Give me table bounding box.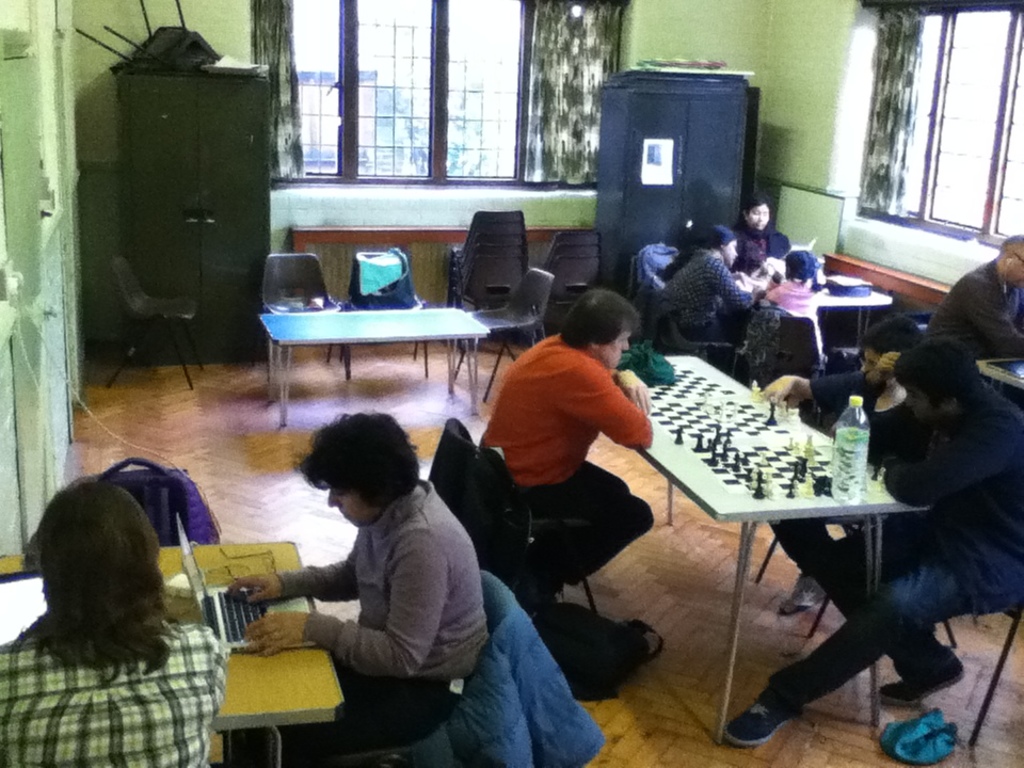
locate(0, 538, 343, 765).
